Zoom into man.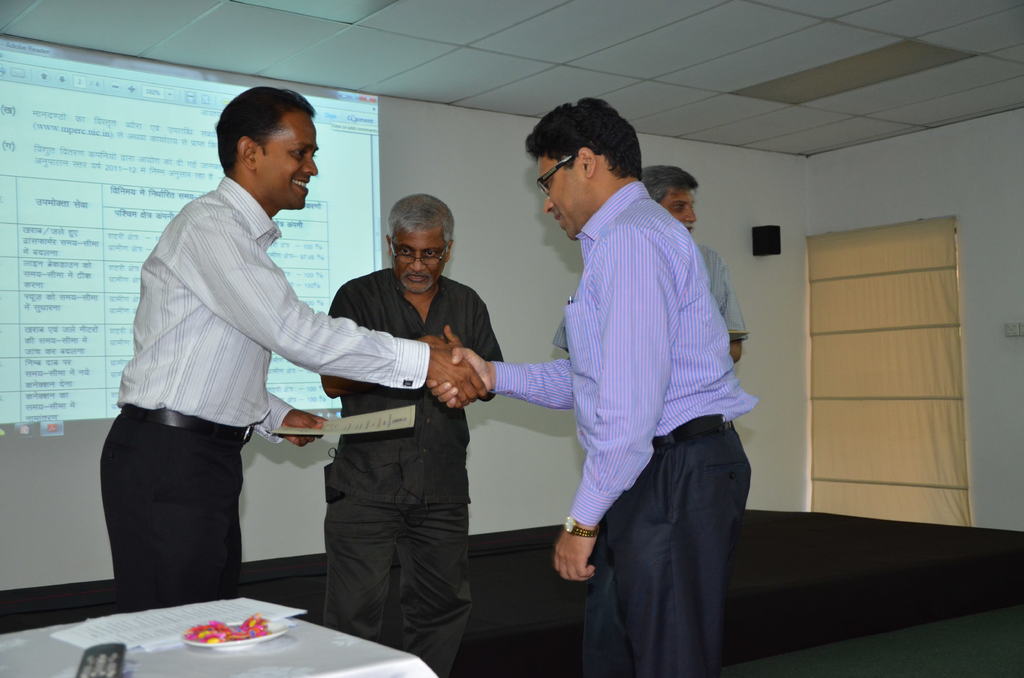
Zoom target: box=[435, 85, 763, 677].
